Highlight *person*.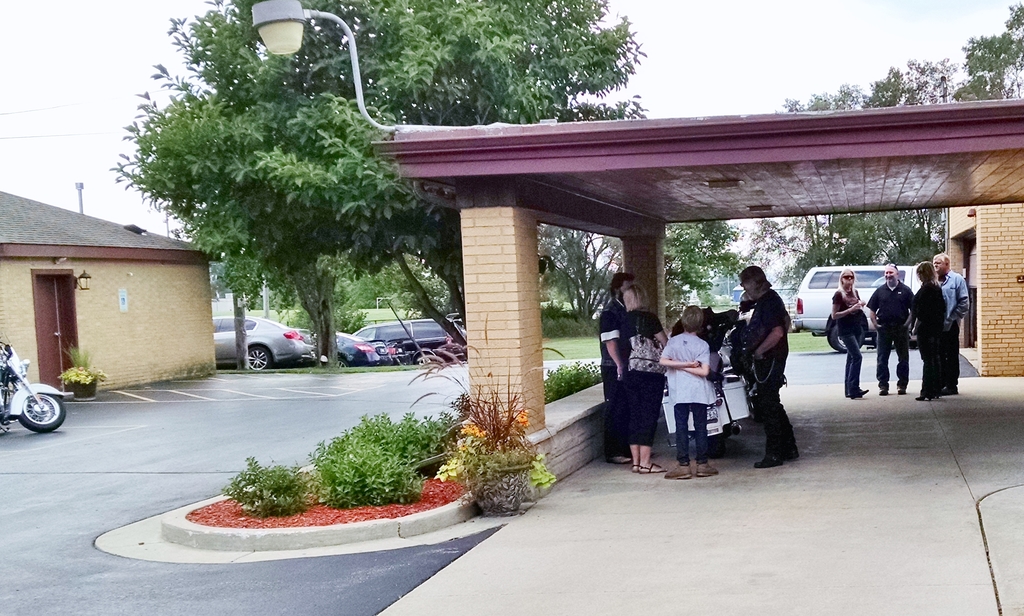
Highlighted region: (left=596, top=273, right=627, bottom=437).
